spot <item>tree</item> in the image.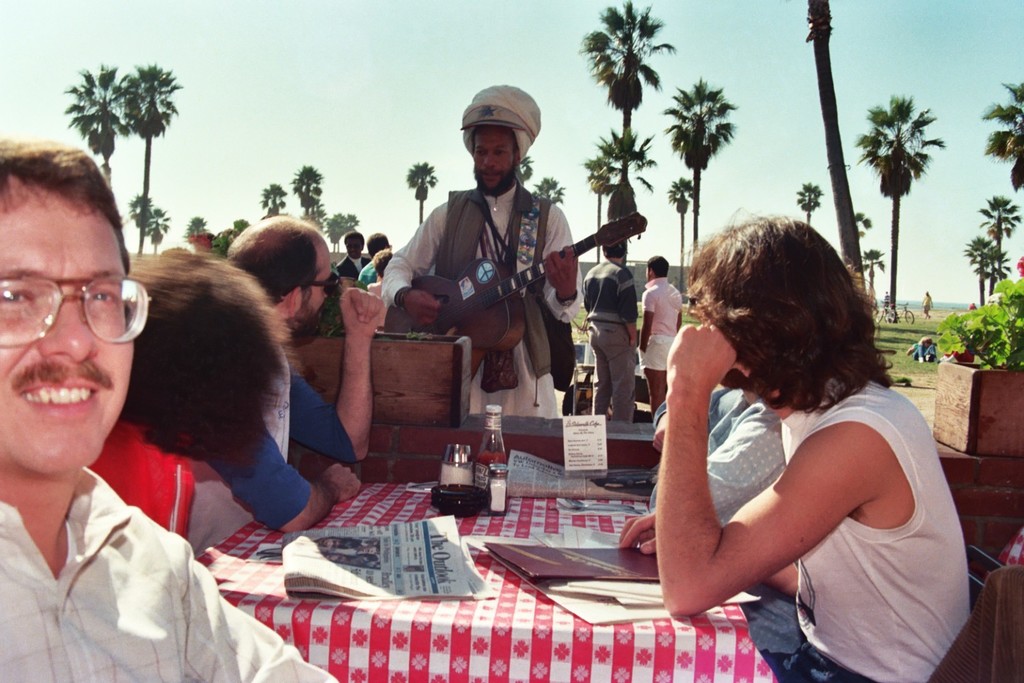
<item>tree</item> found at 213, 232, 225, 261.
